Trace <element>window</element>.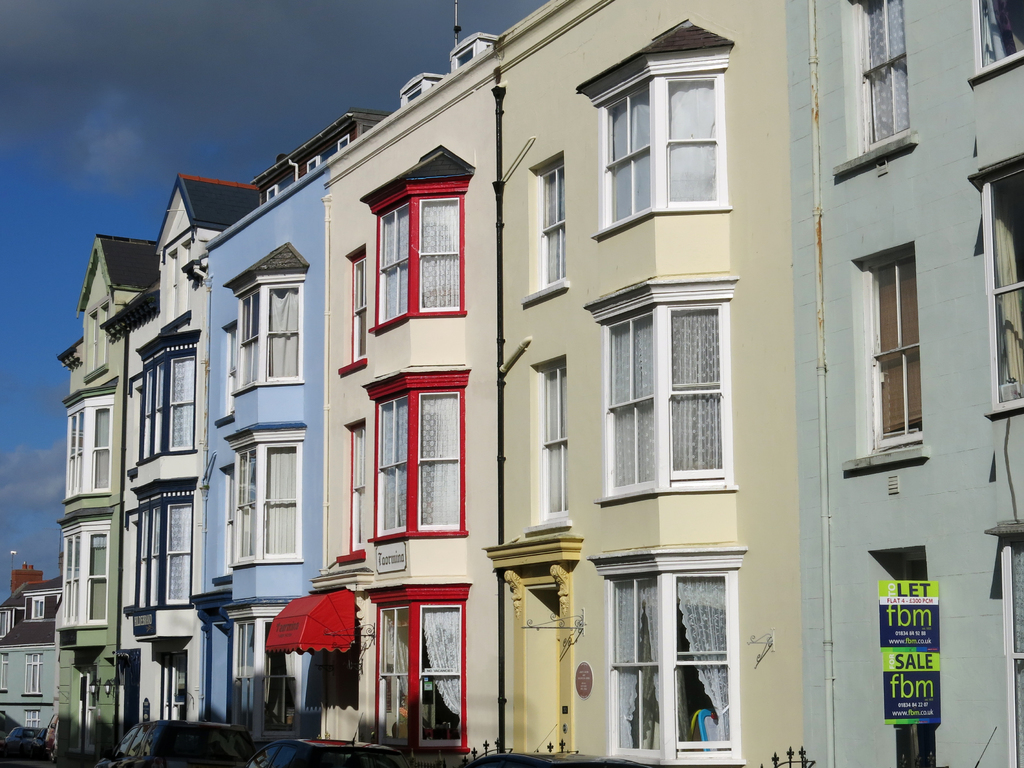
Traced to locate(593, 543, 746, 764).
